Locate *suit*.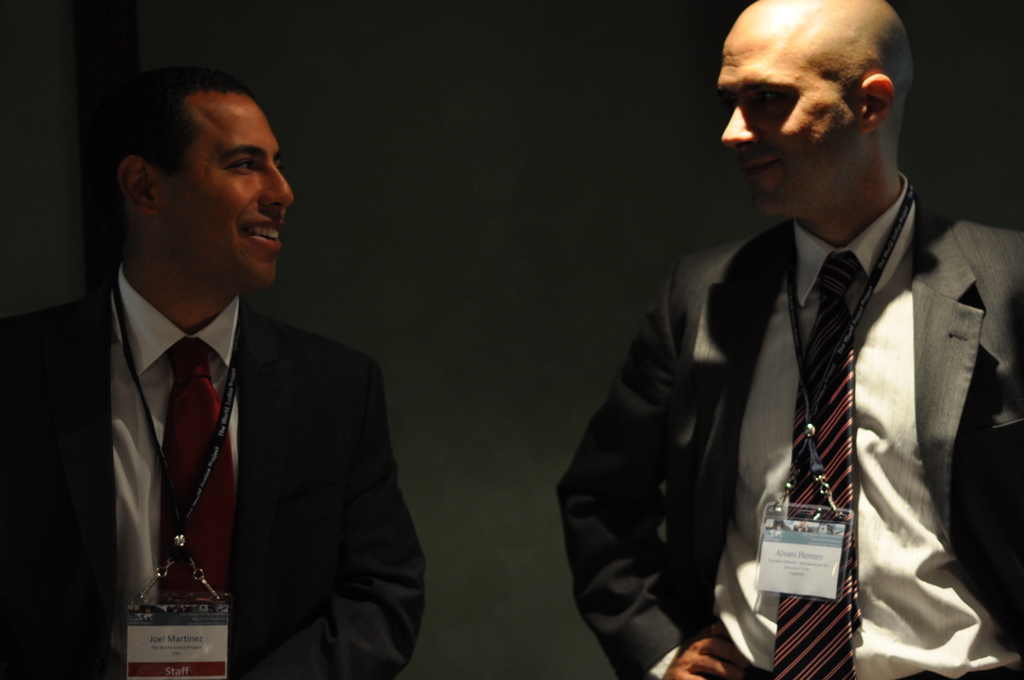
Bounding box: region(558, 180, 1023, 679).
